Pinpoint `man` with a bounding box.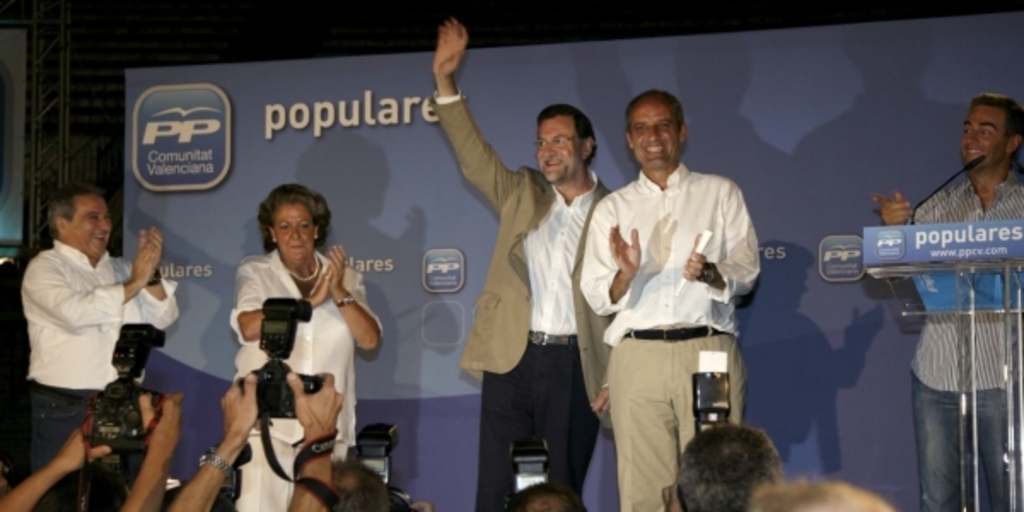
crop(433, 19, 616, 510).
